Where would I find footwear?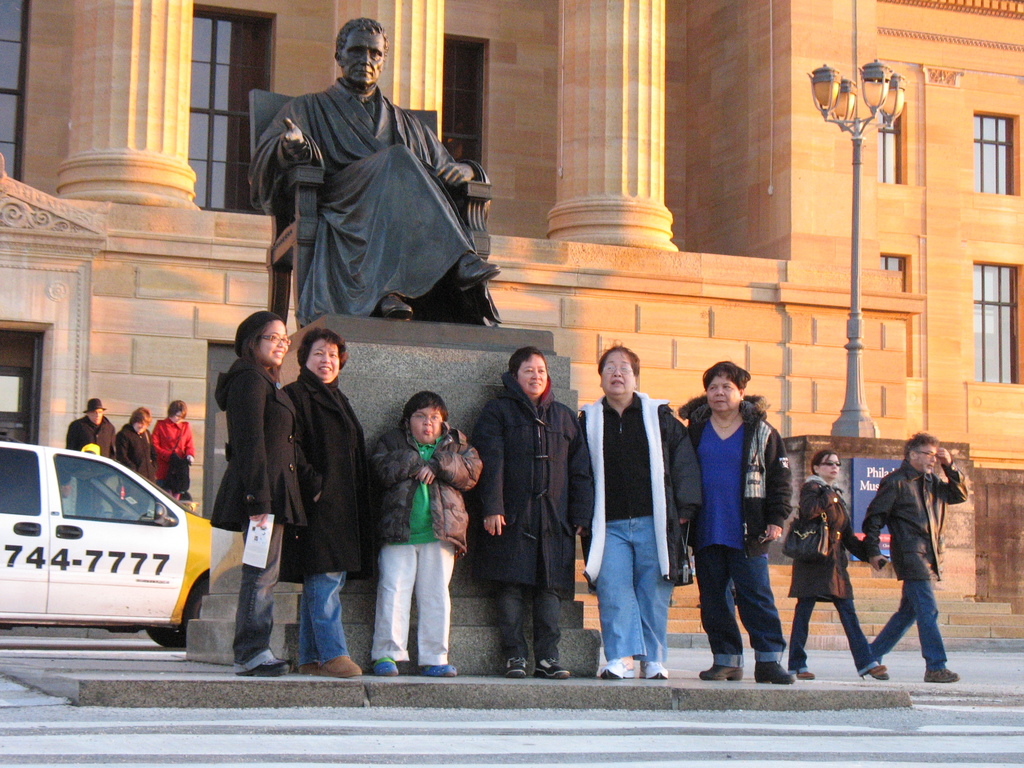
At {"x1": 377, "y1": 294, "x2": 410, "y2": 318}.
